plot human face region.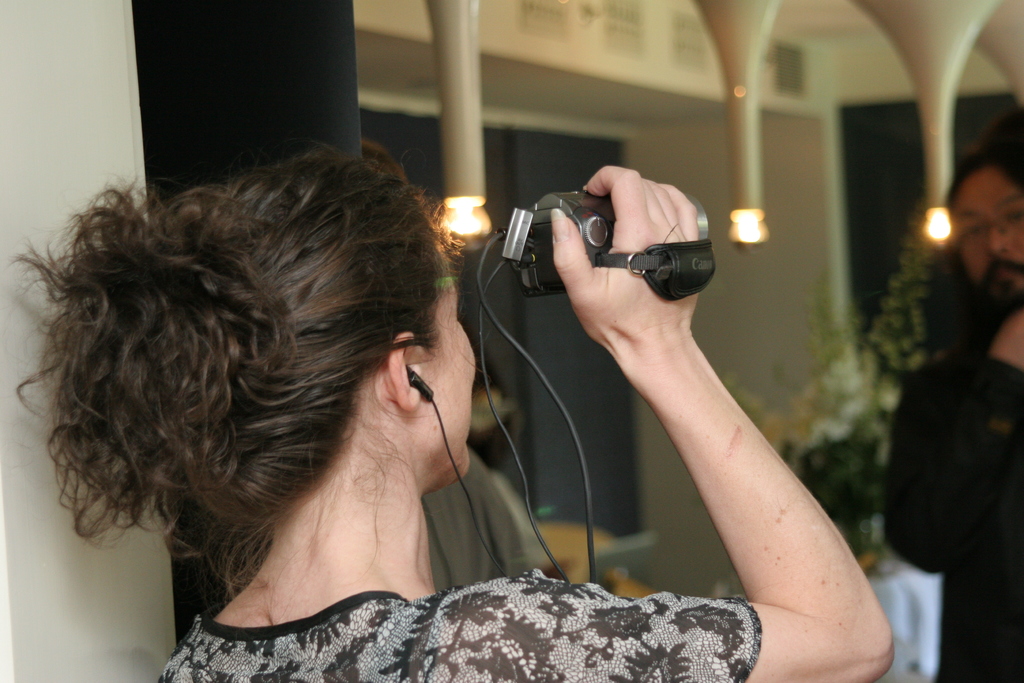
Plotted at bbox=(413, 252, 475, 479).
